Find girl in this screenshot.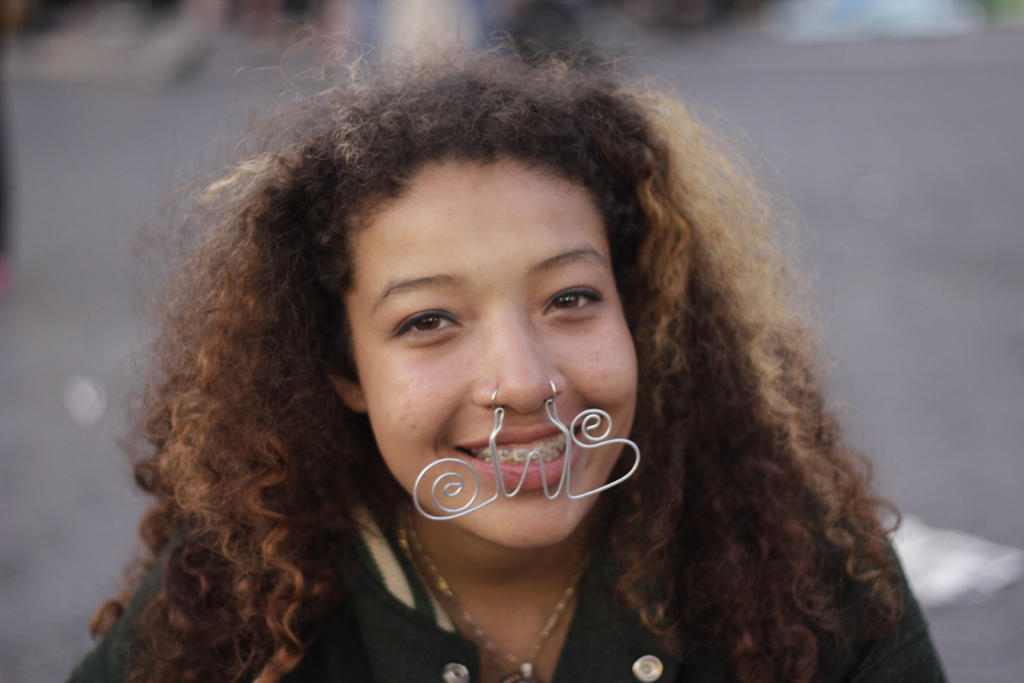
The bounding box for girl is (left=68, top=6, right=958, bottom=682).
